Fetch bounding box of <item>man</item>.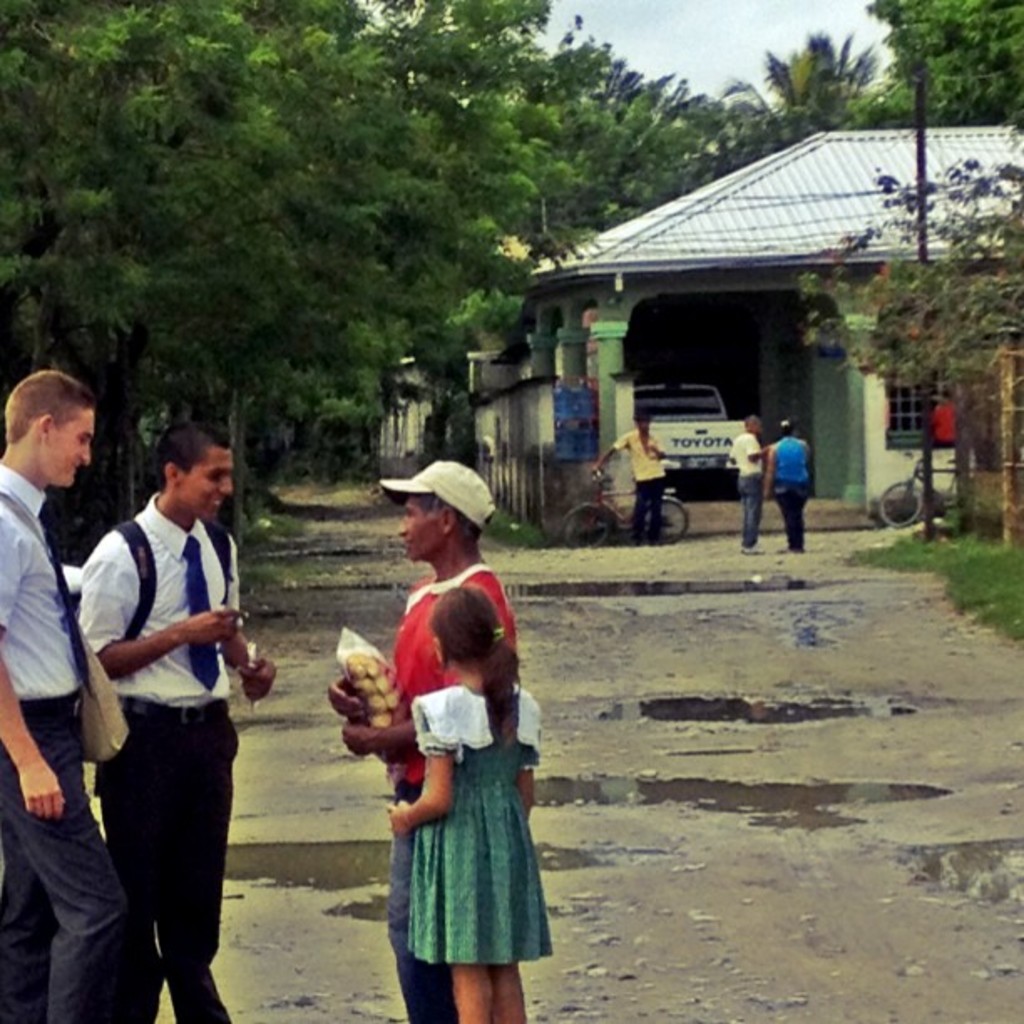
Bbox: x1=735, y1=412, x2=756, y2=552.
